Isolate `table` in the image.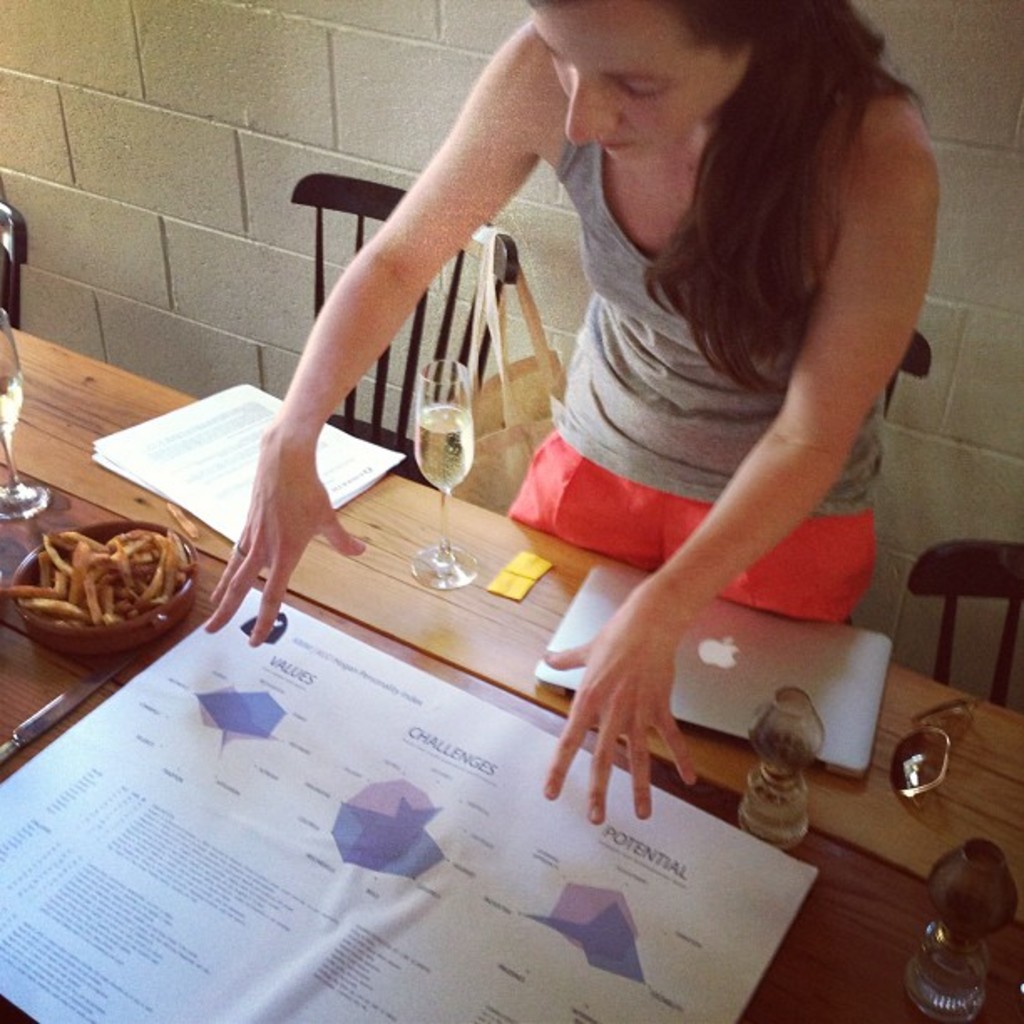
Isolated region: [0, 328, 1022, 1022].
